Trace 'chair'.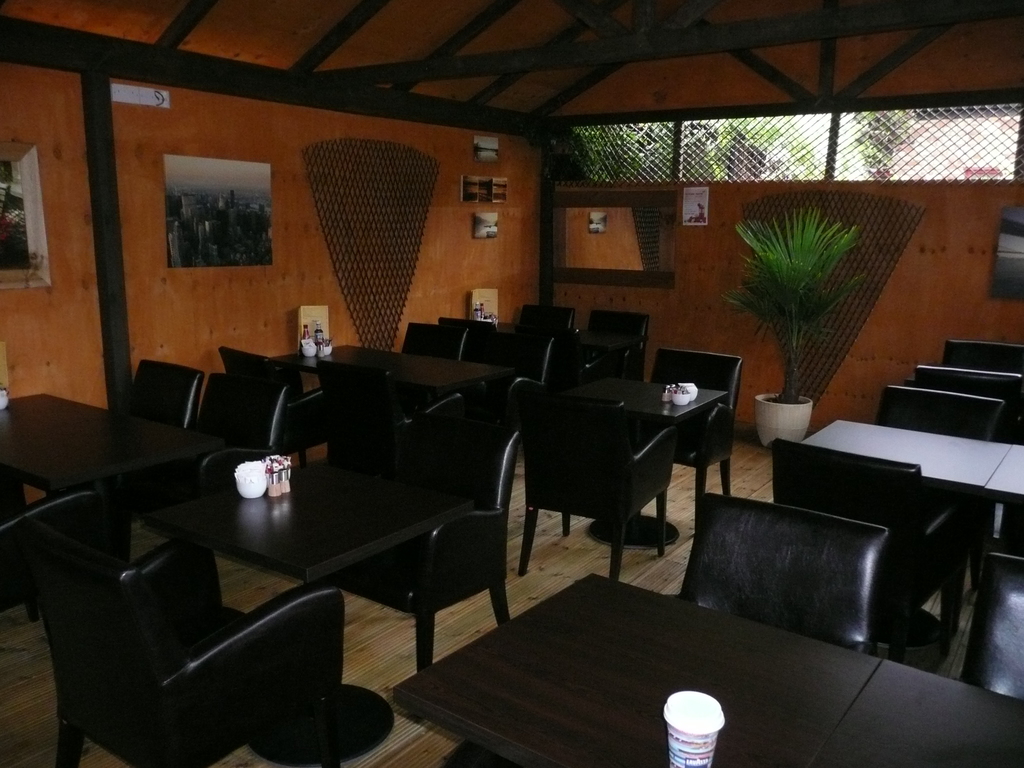
Traced to {"left": 404, "top": 325, "right": 477, "bottom": 357}.
